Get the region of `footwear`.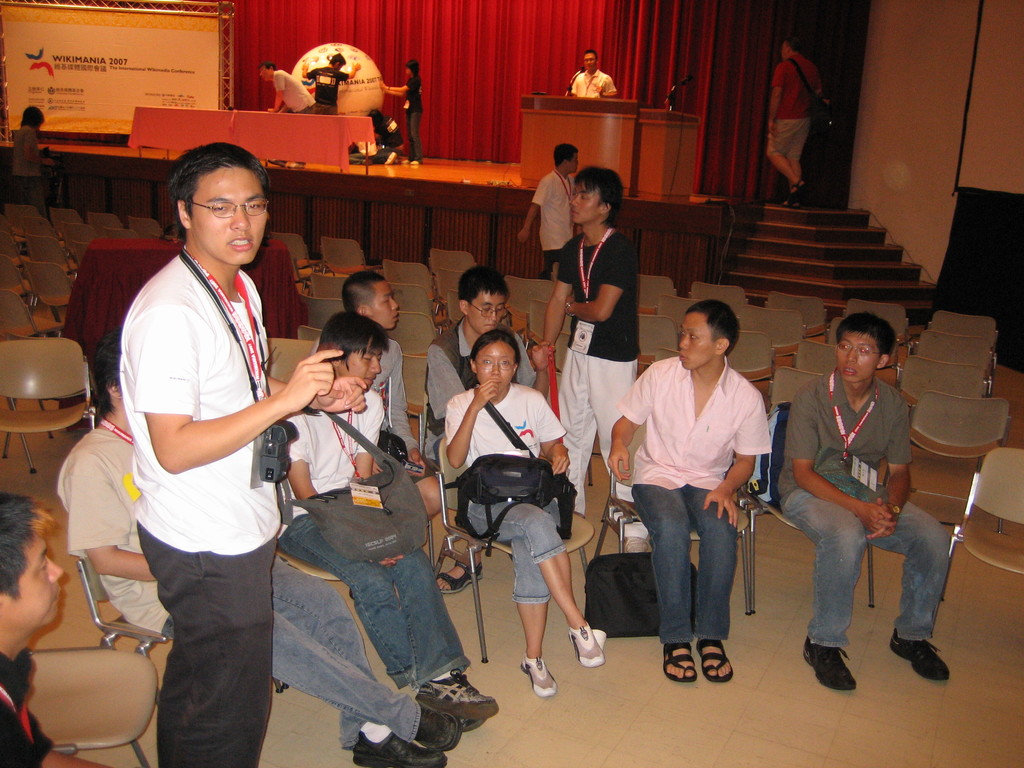
410,703,459,751.
